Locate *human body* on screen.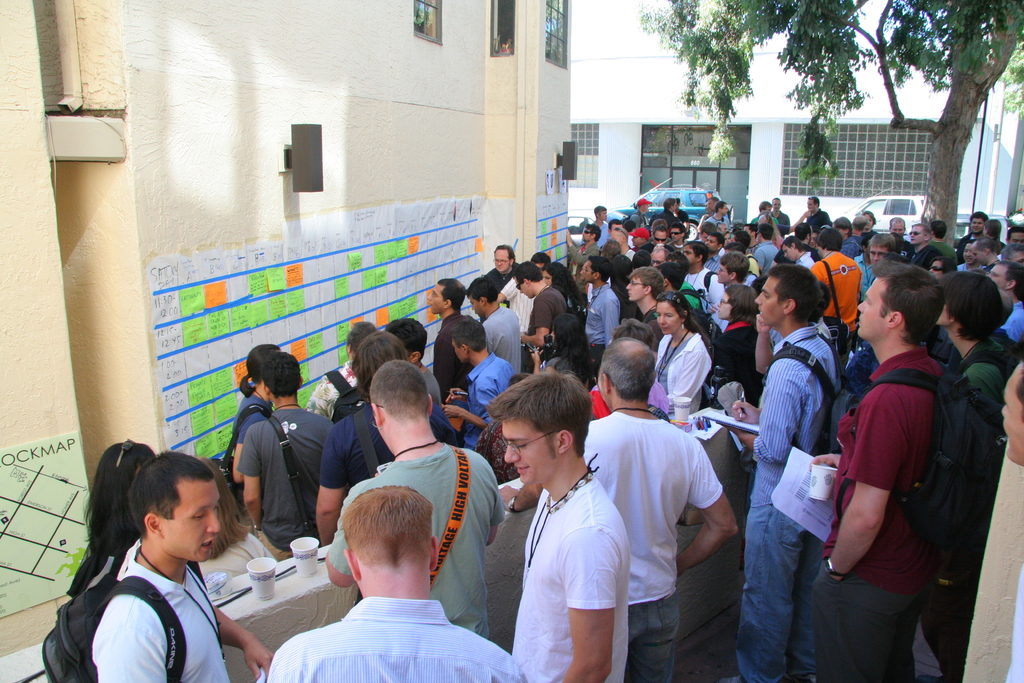
On screen at select_region(509, 353, 721, 682).
